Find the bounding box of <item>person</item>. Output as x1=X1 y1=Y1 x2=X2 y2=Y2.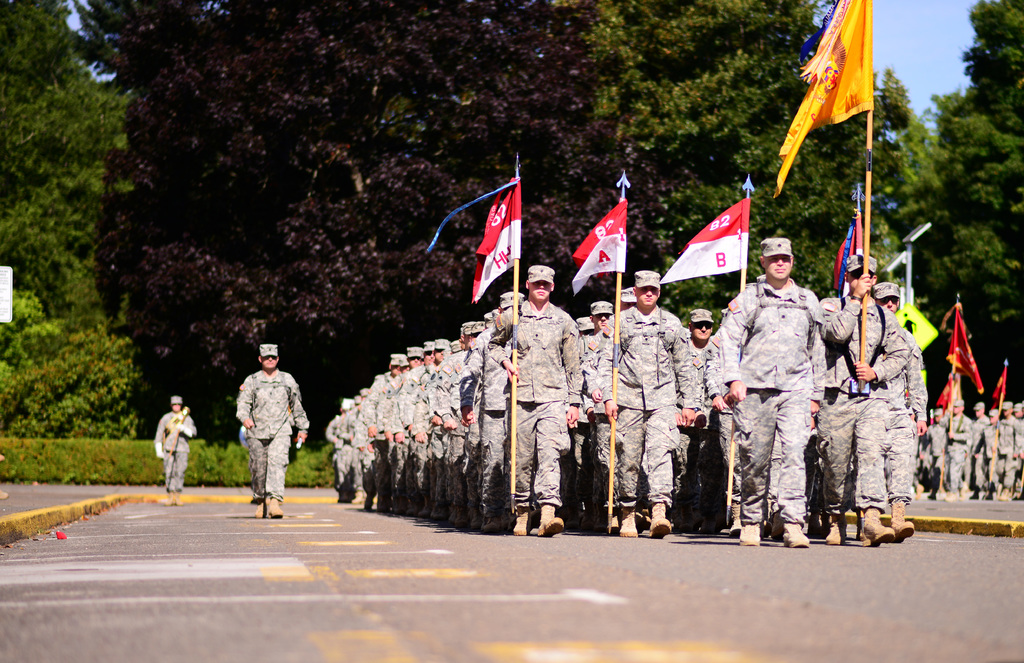
x1=143 y1=390 x2=205 y2=495.
